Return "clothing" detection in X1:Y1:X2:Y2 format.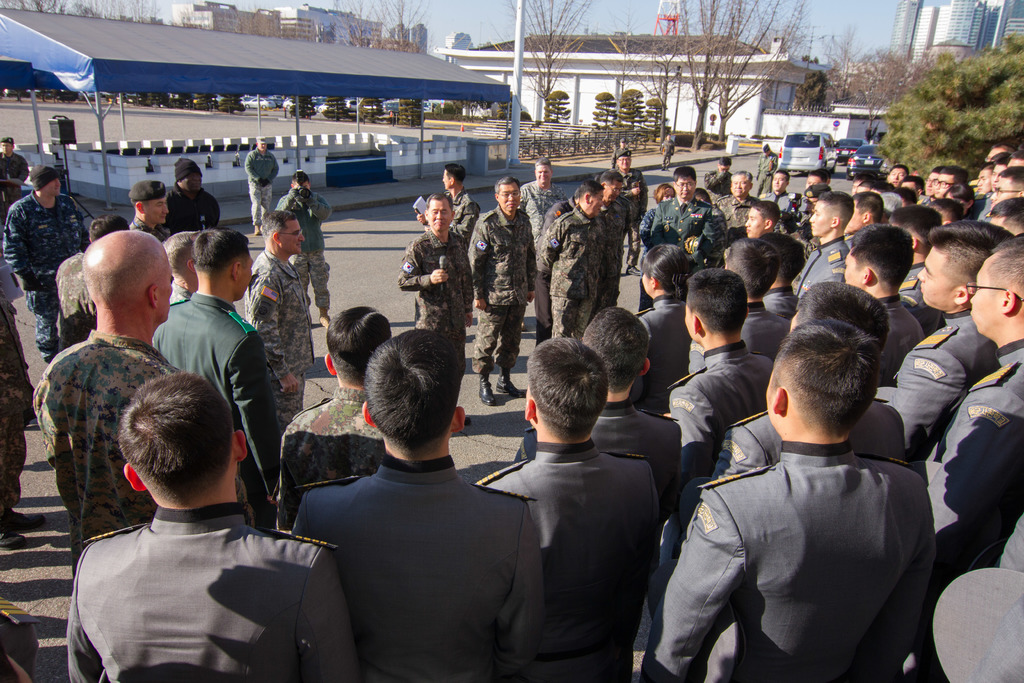
275:187:328:311.
